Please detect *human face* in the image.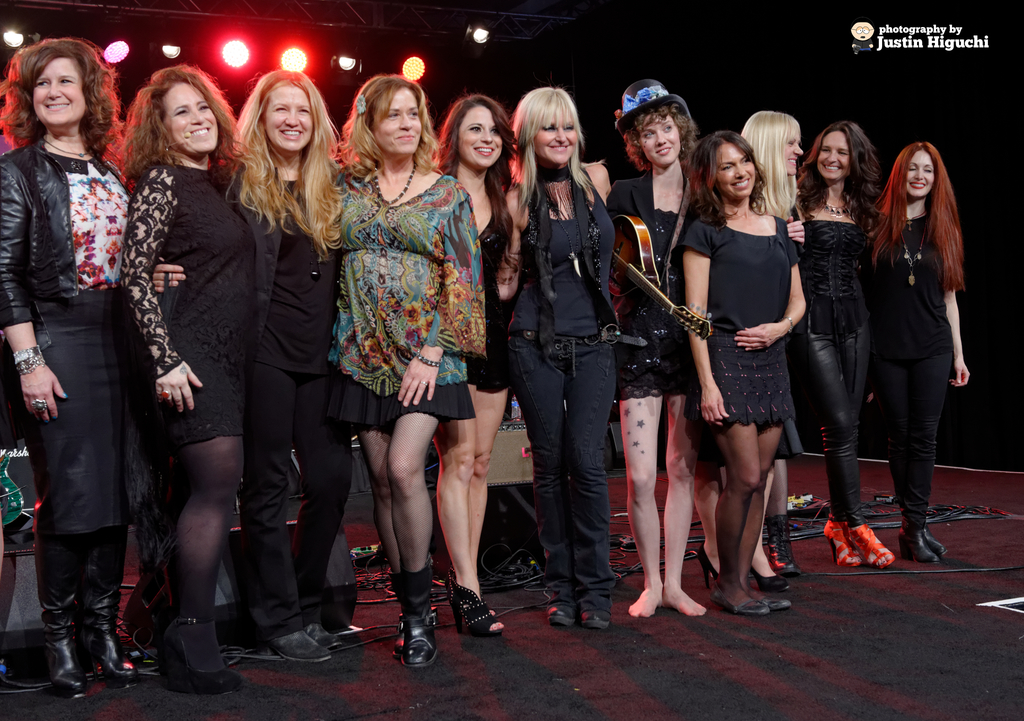
(x1=639, y1=113, x2=680, y2=167).
